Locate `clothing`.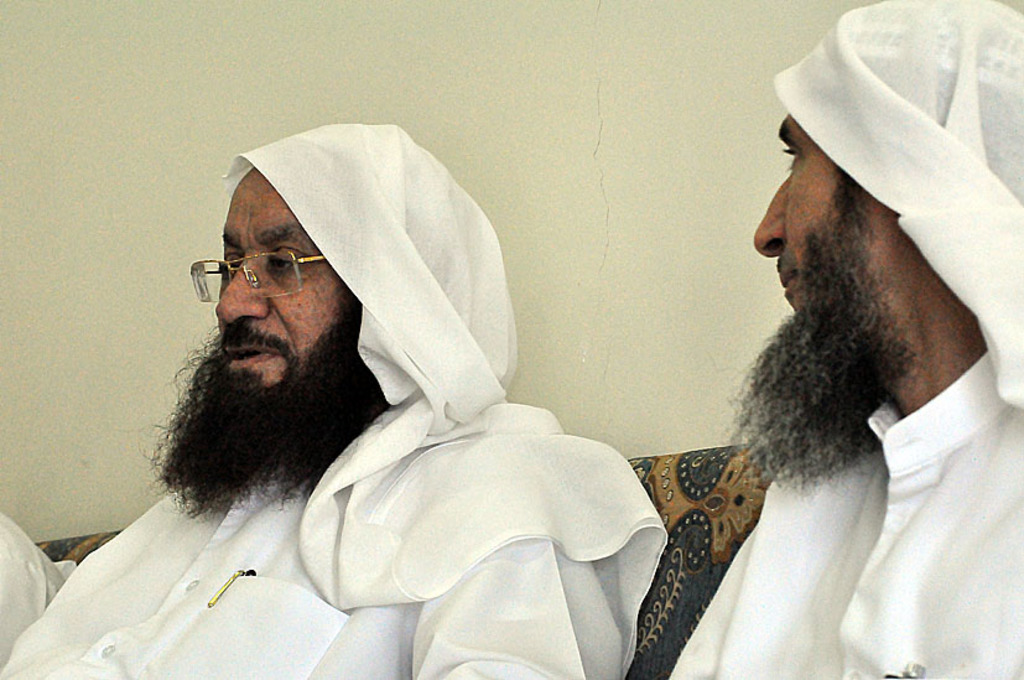
Bounding box: box=[654, 0, 1023, 679].
